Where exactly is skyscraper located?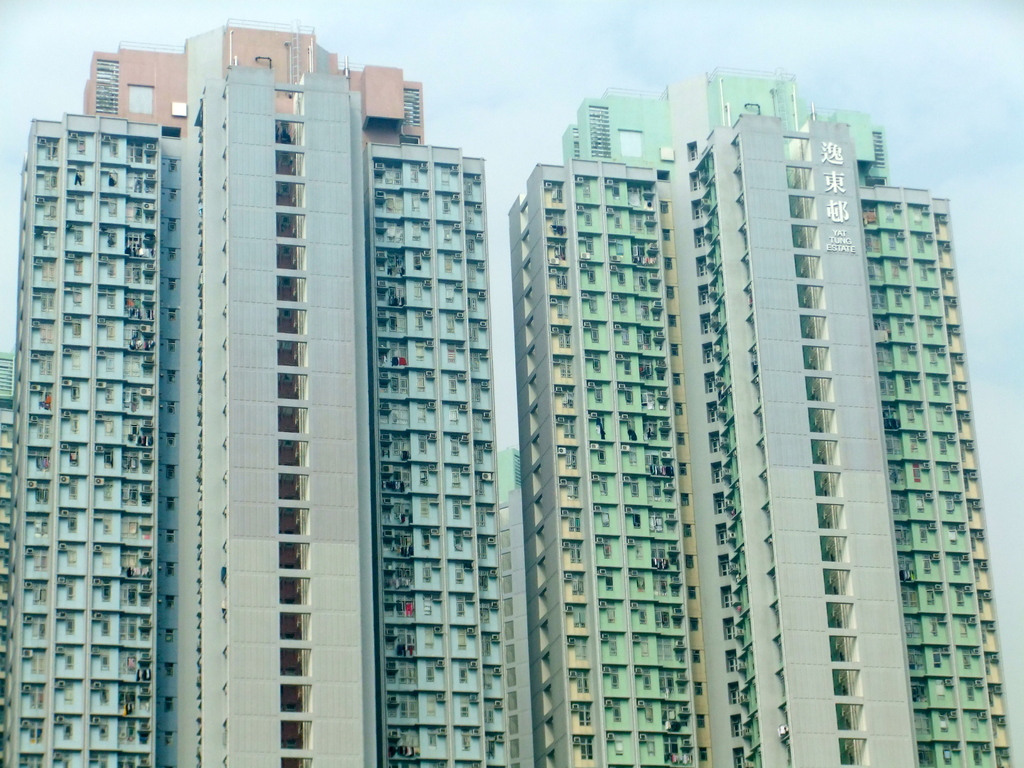
Its bounding box is bbox=(461, 96, 939, 753).
